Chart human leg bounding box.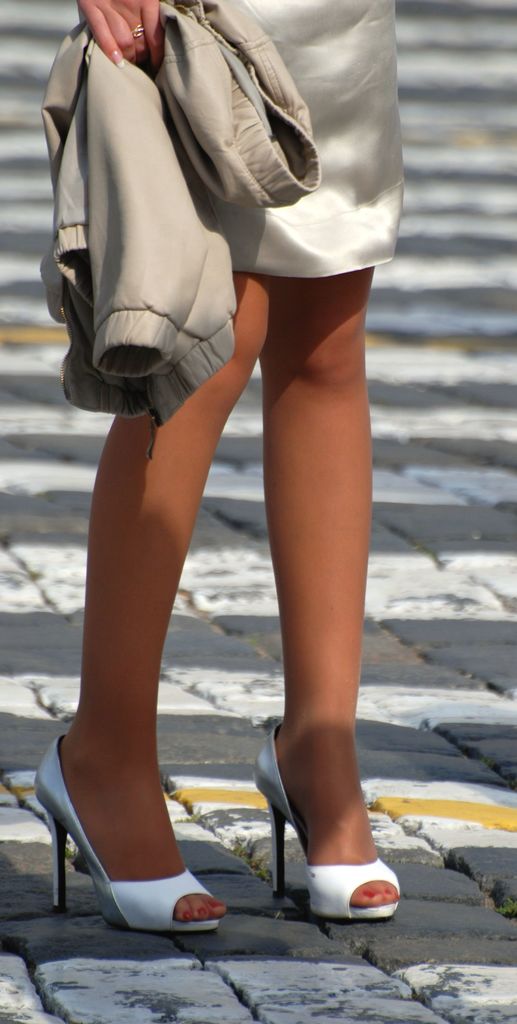
Charted: [245,249,388,907].
